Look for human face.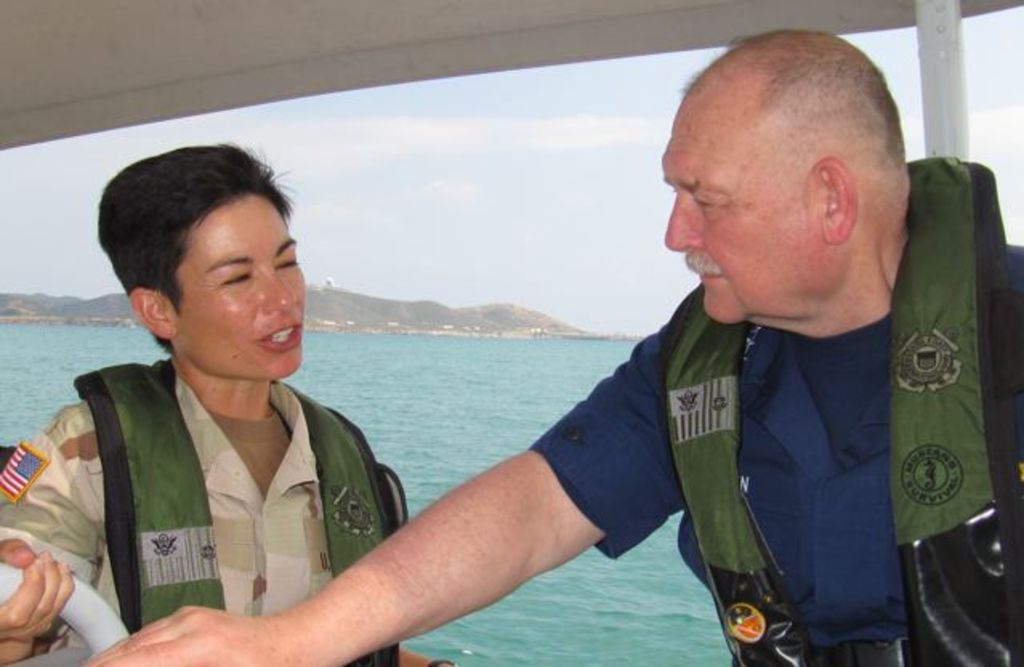
Found: 667,109,812,329.
